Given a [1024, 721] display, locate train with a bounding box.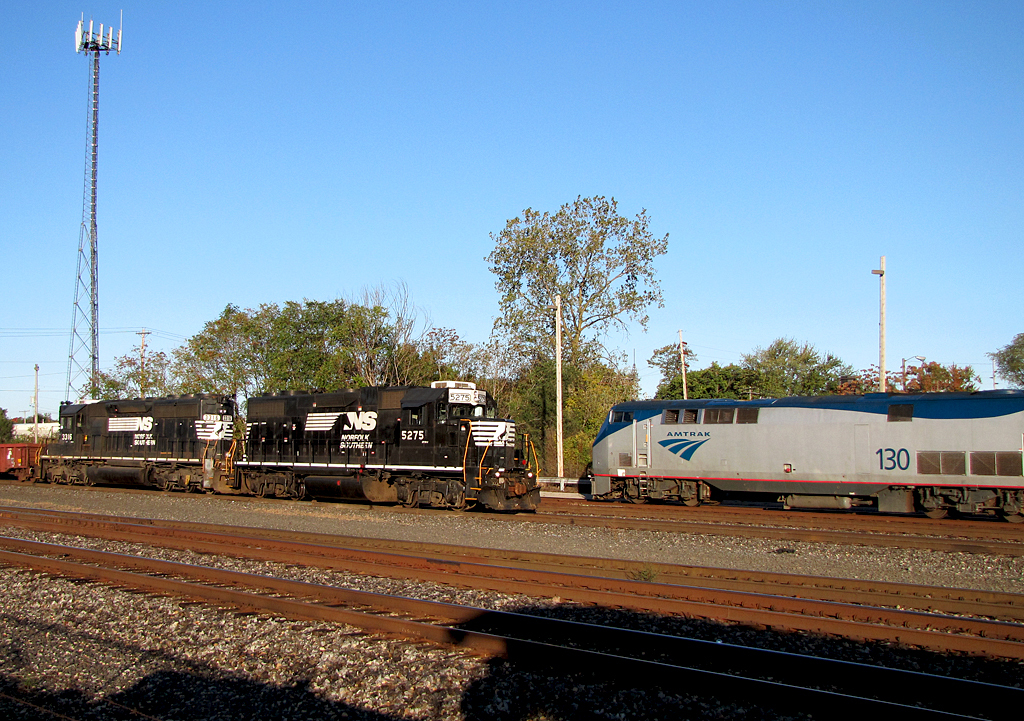
Located: bbox=[586, 389, 1023, 524].
